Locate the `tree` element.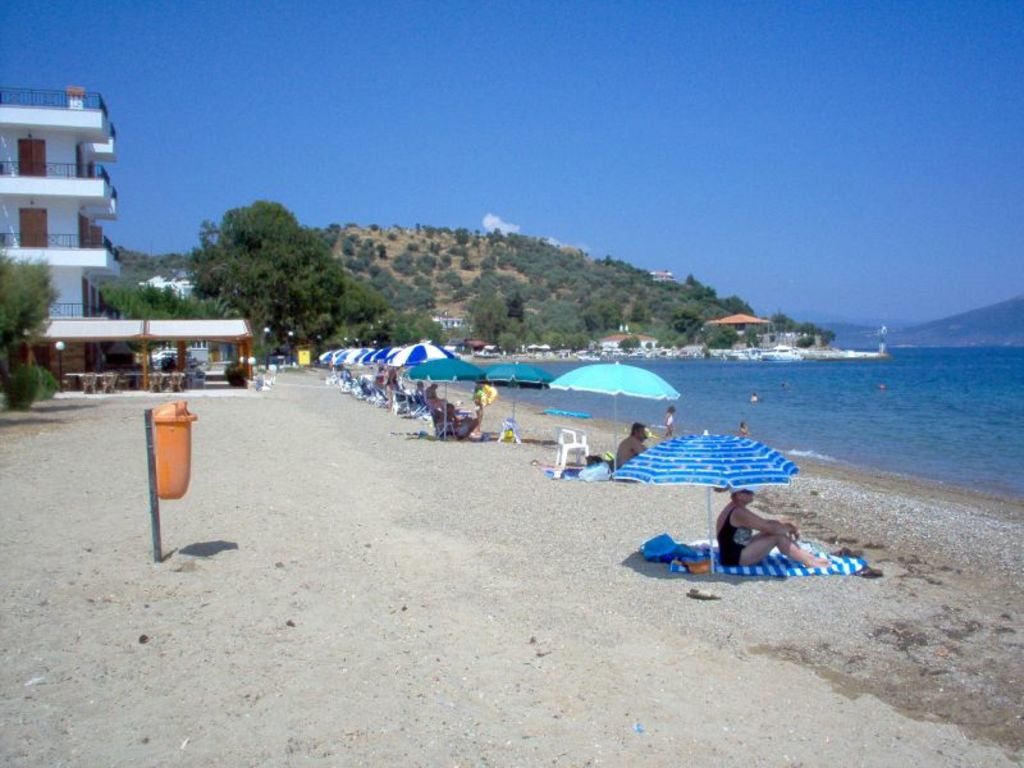
Element bbox: 0:250:65:353.
